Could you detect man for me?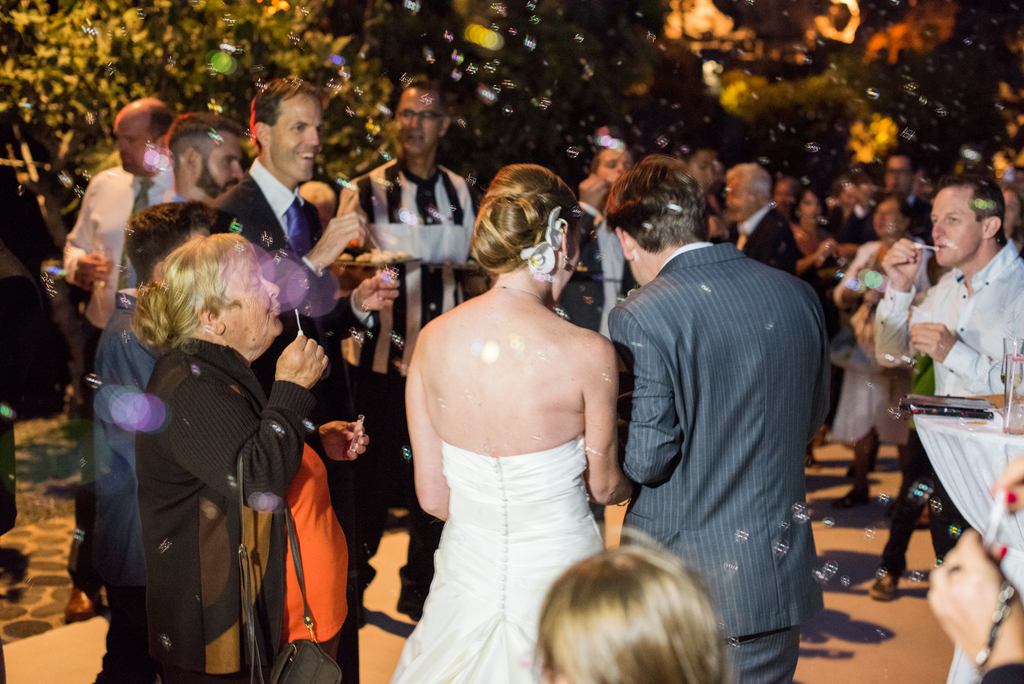
Detection result: 58 95 188 622.
